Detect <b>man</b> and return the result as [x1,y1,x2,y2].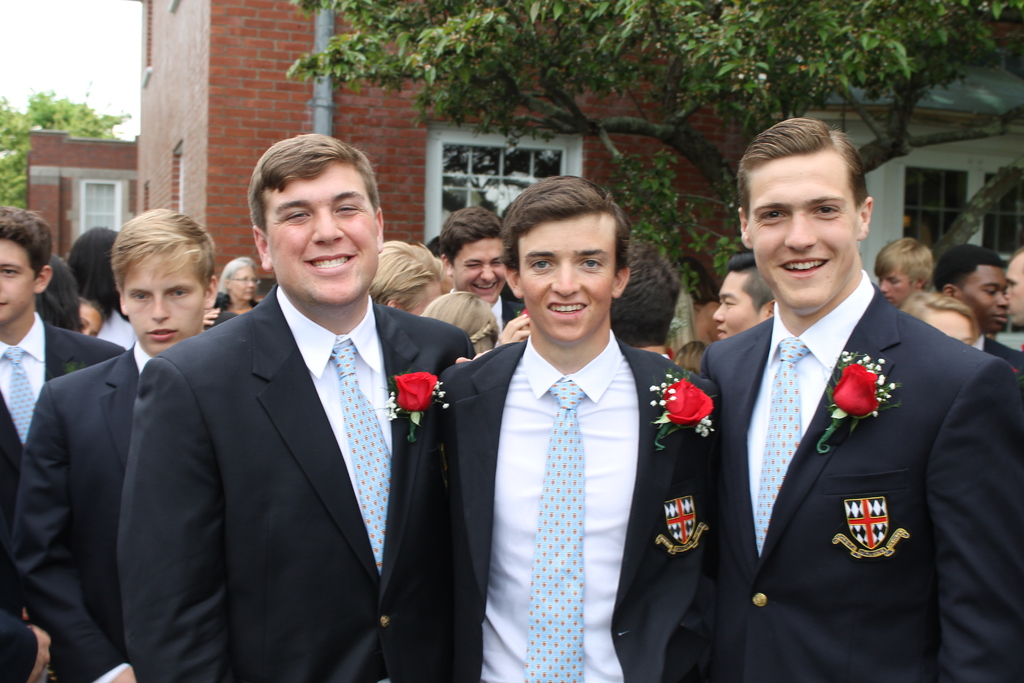
[10,206,221,682].
